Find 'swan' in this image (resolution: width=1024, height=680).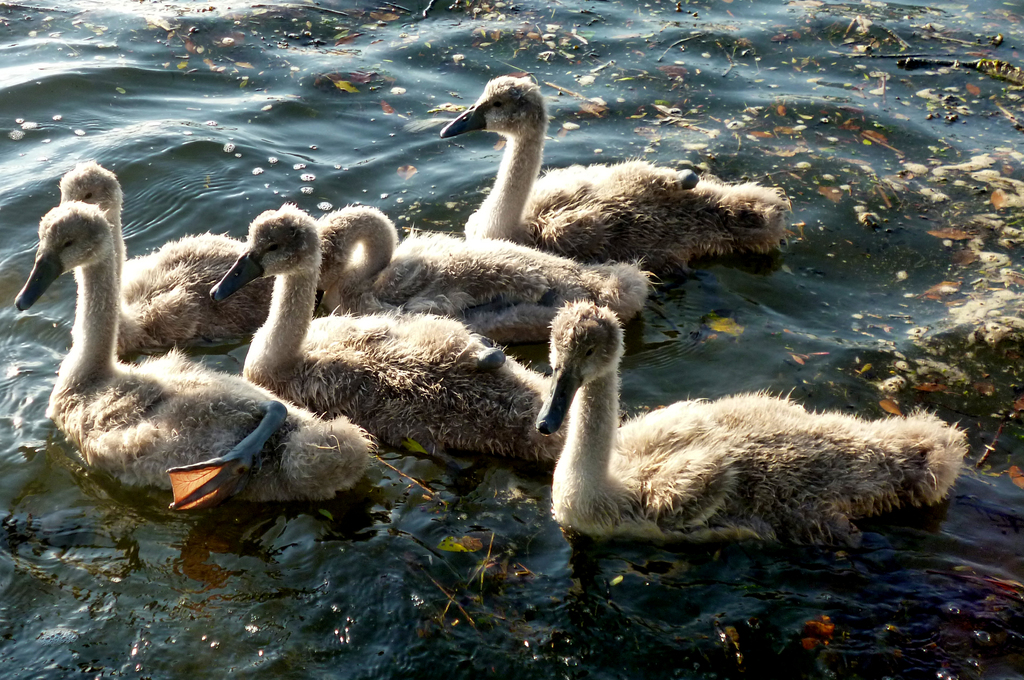
left=320, top=199, right=664, bottom=350.
